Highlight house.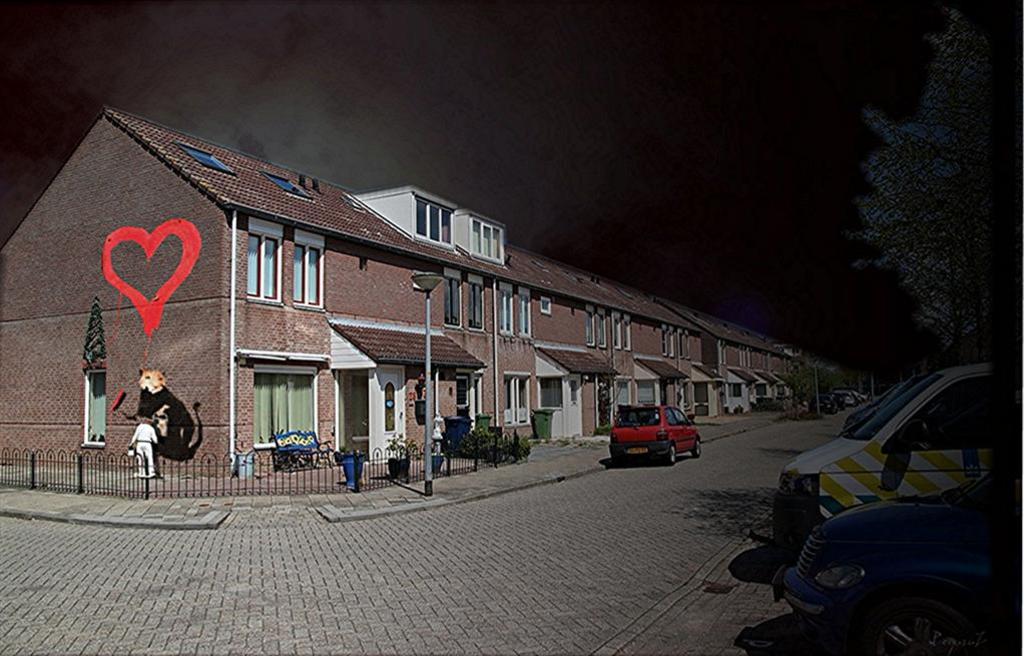
Highlighted region: pyautogui.locateOnScreen(449, 205, 697, 448).
